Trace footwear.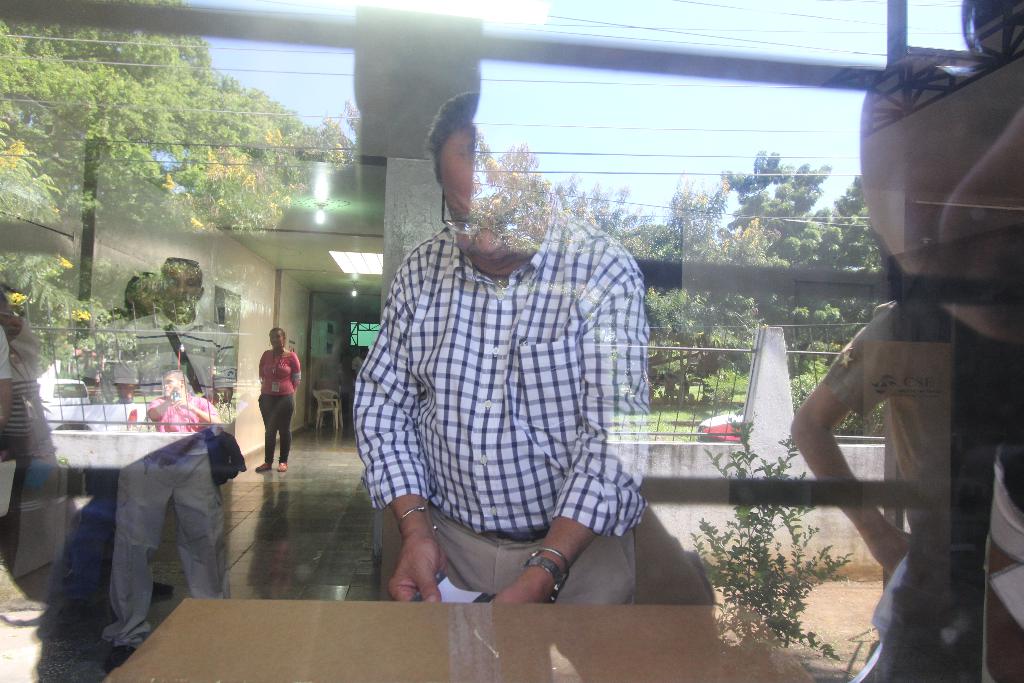
Traced to (left=255, top=462, right=271, bottom=471).
